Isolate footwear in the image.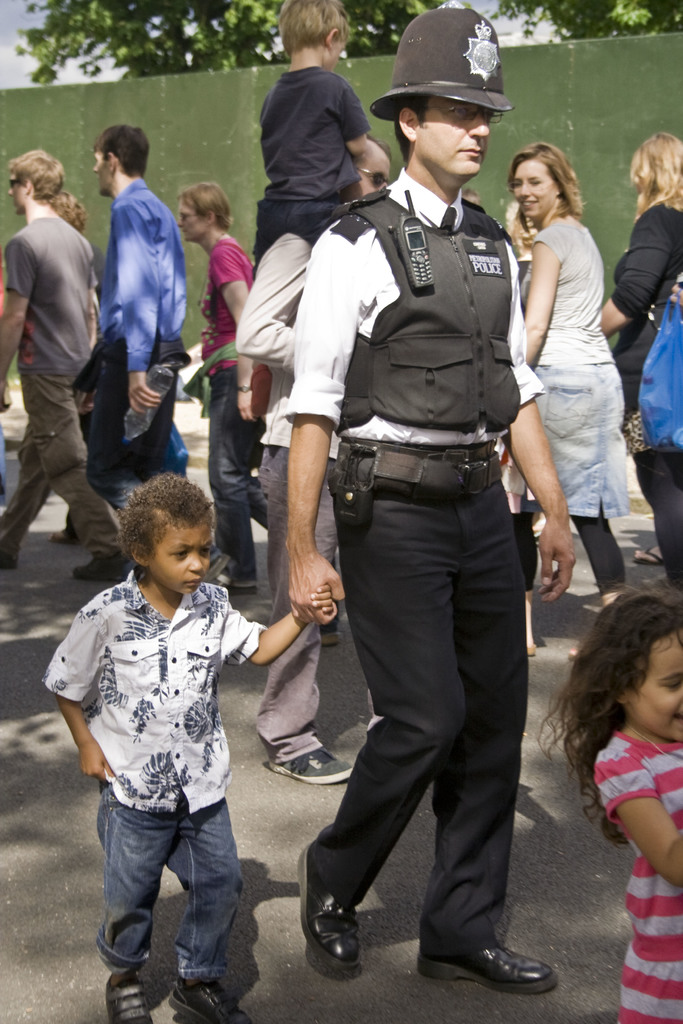
Isolated region: left=104, top=973, right=159, bottom=1023.
